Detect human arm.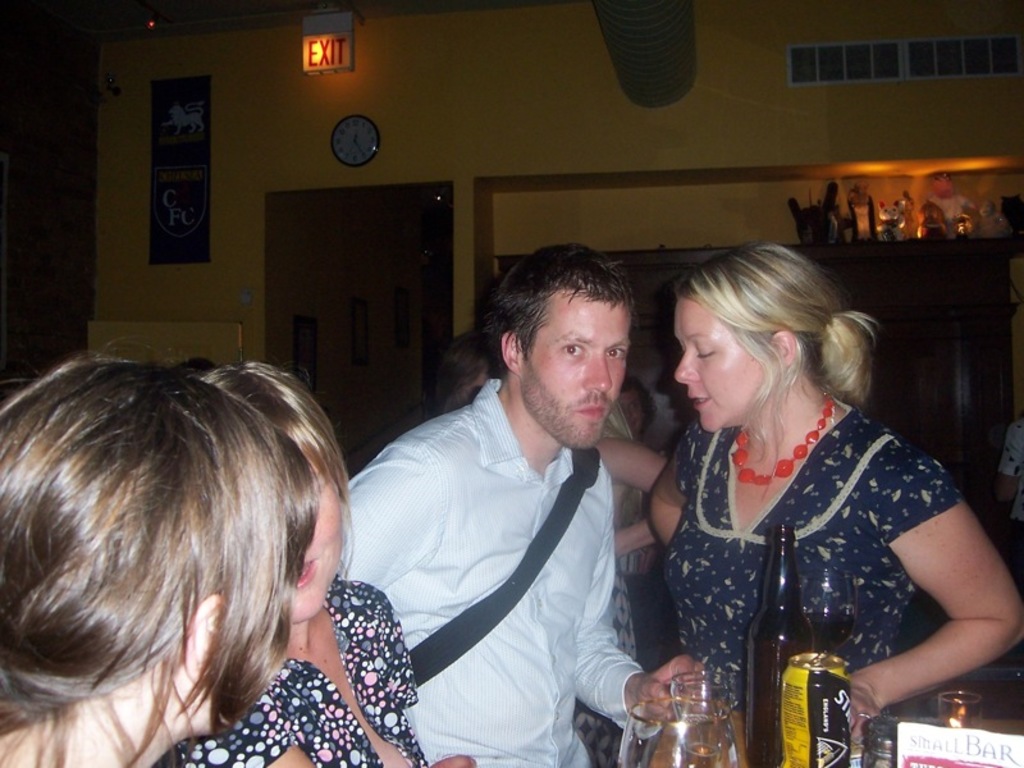
Detected at [x1=335, y1=448, x2=440, y2=591].
